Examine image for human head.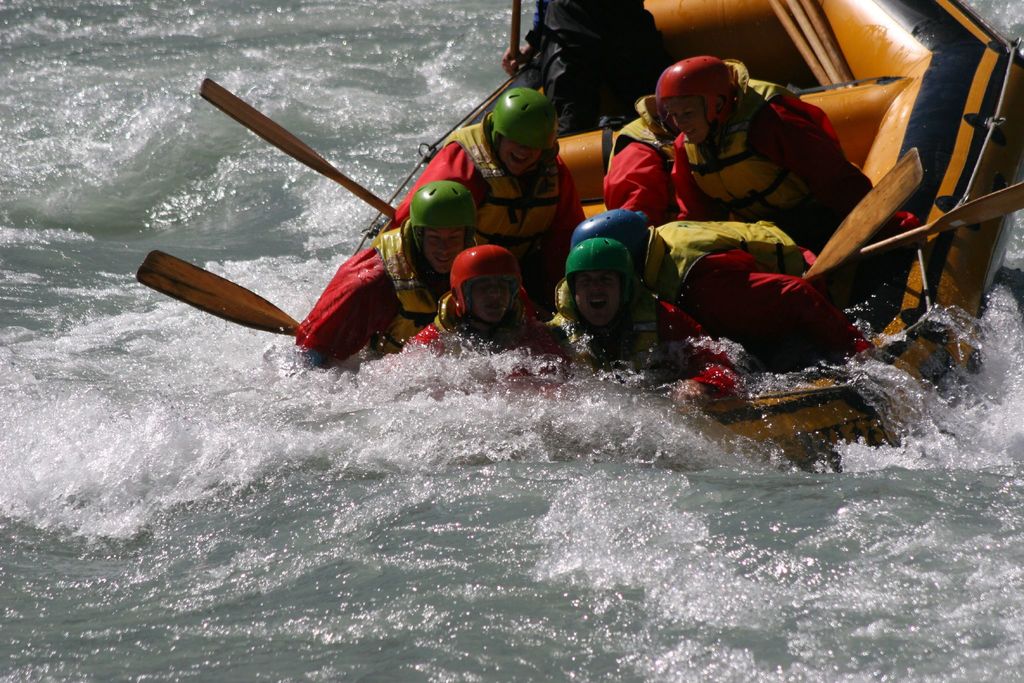
Examination result: box(490, 88, 555, 177).
